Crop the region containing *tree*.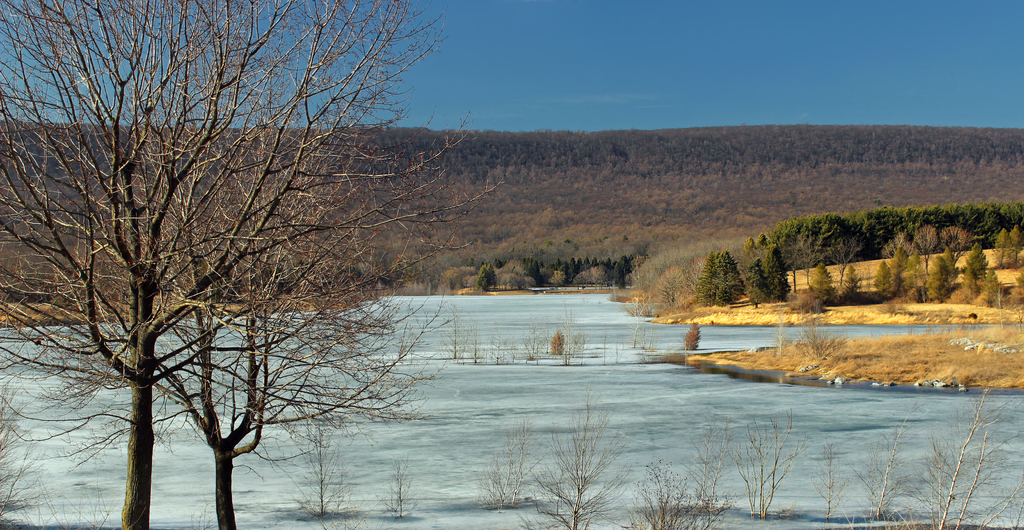
Crop region: {"x1": 551, "y1": 269, "x2": 569, "y2": 288}.
